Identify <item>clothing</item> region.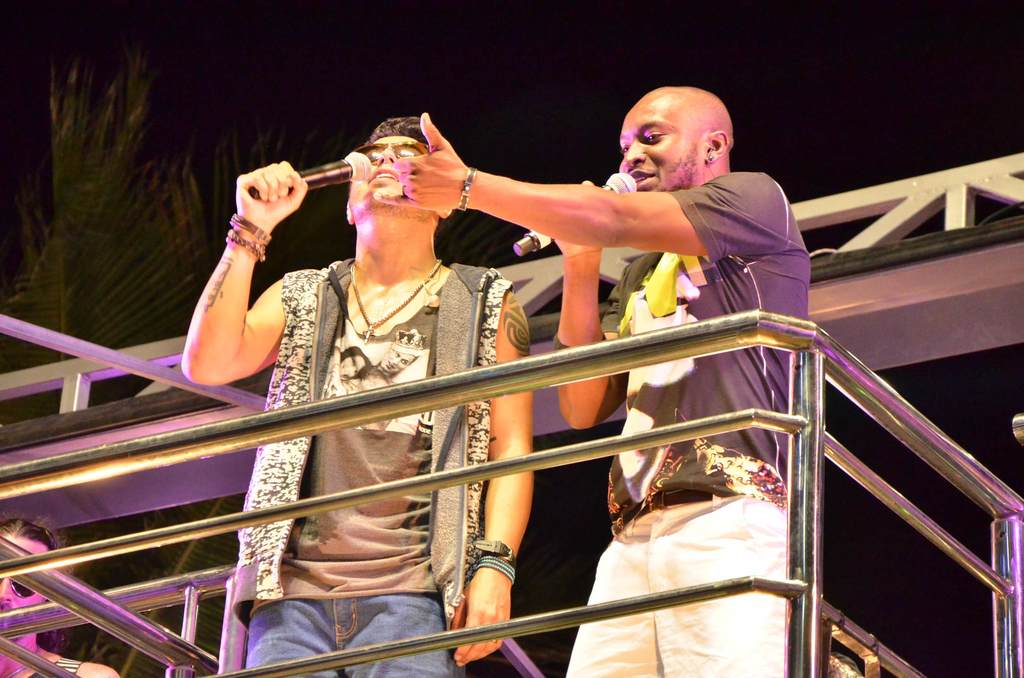
Region: 561,174,812,677.
